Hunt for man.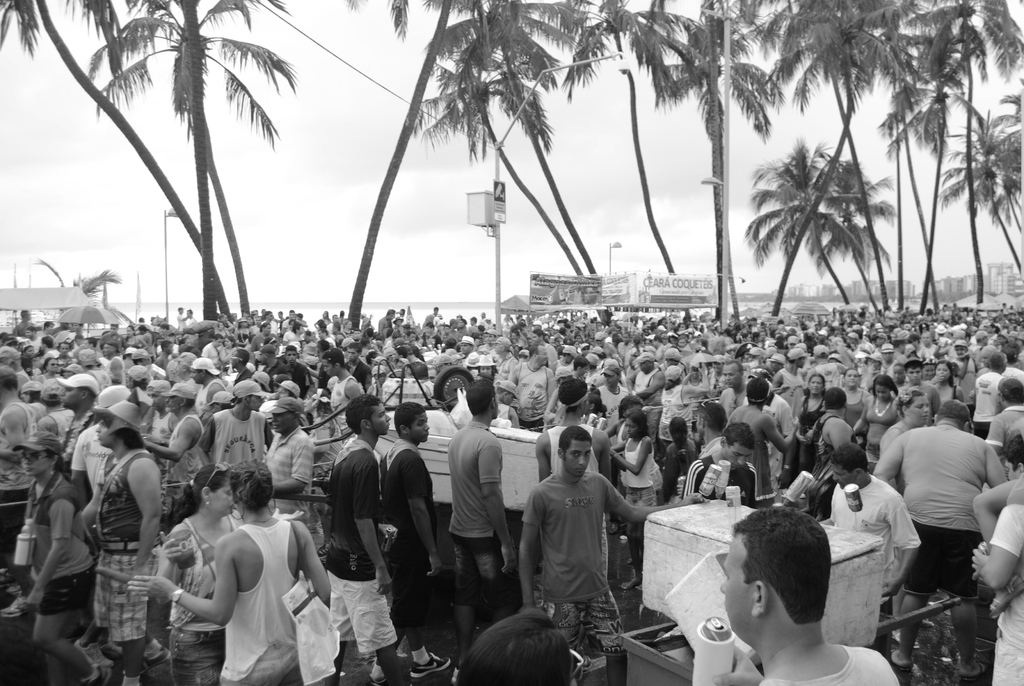
Hunted down at box=[319, 345, 362, 444].
